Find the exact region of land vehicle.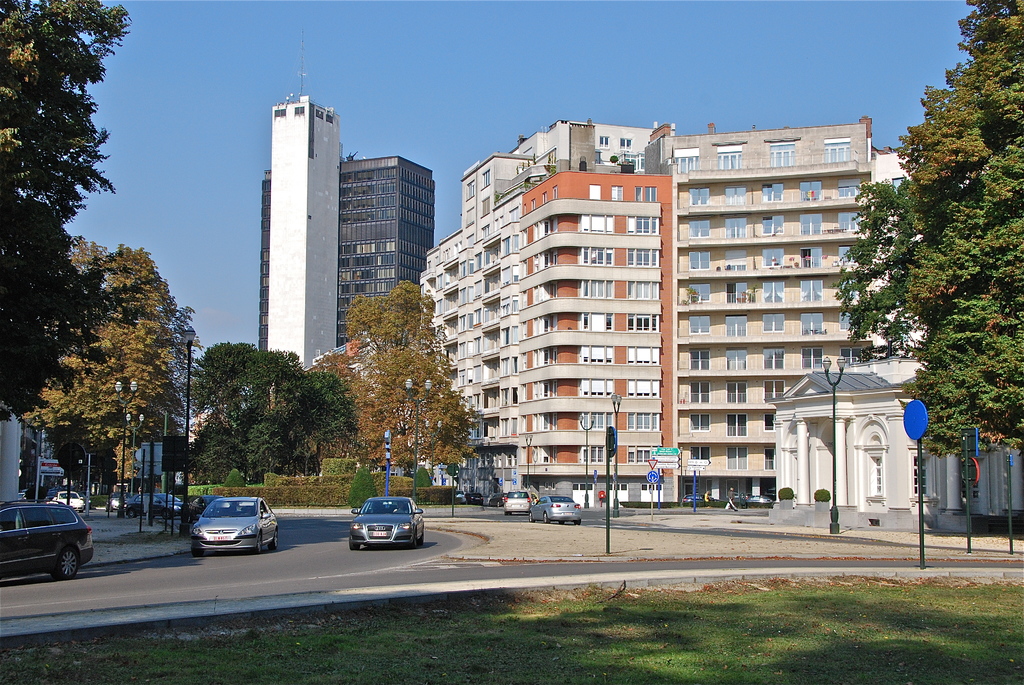
Exact region: Rect(468, 491, 484, 503).
